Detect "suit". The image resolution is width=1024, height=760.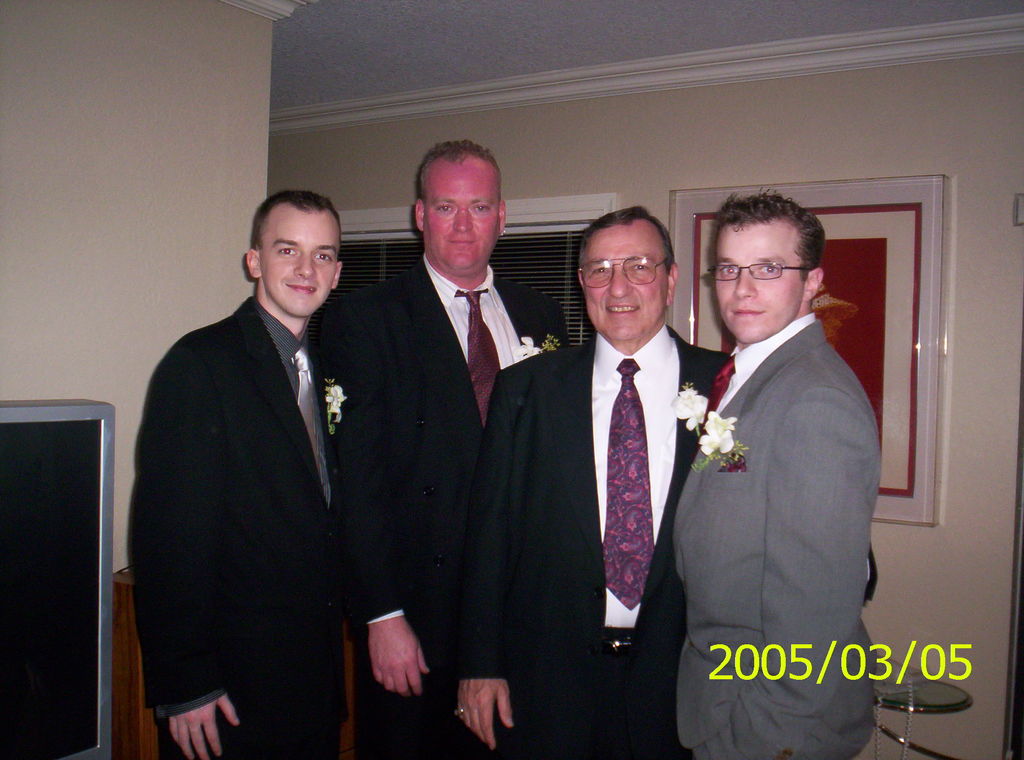
bbox(333, 241, 576, 759).
